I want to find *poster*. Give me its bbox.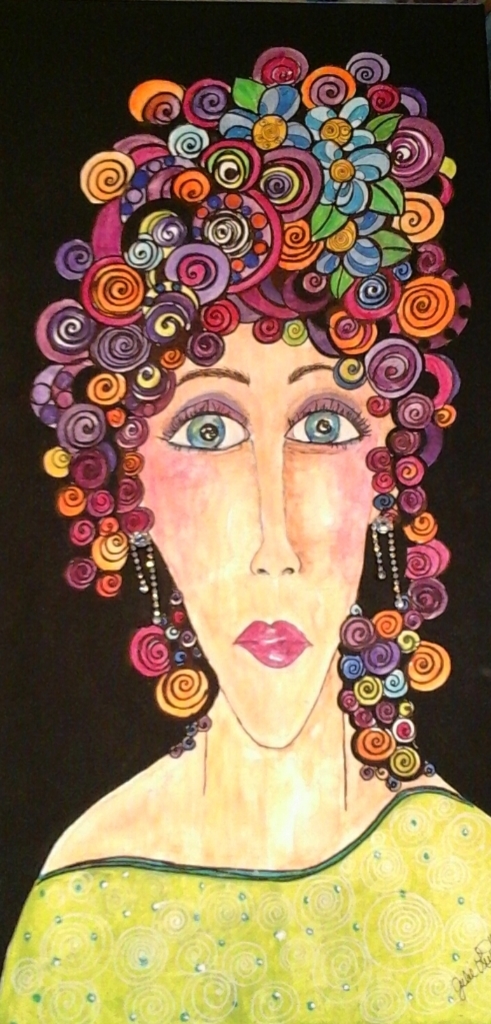
bbox(0, 1, 490, 1023).
